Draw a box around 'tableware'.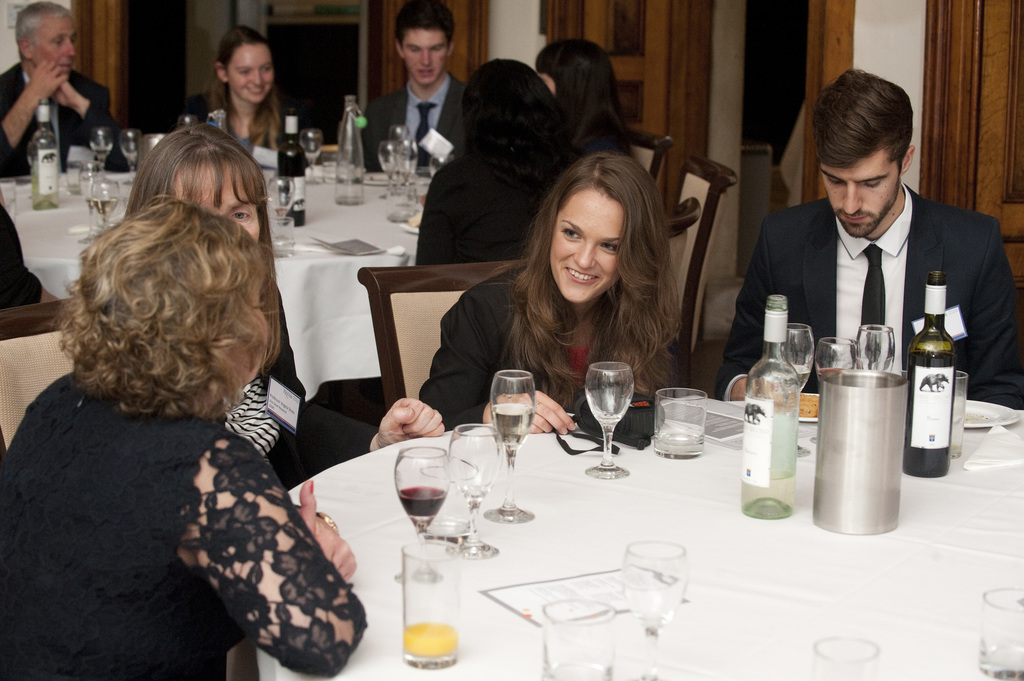
box(977, 588, 1023, 680).
